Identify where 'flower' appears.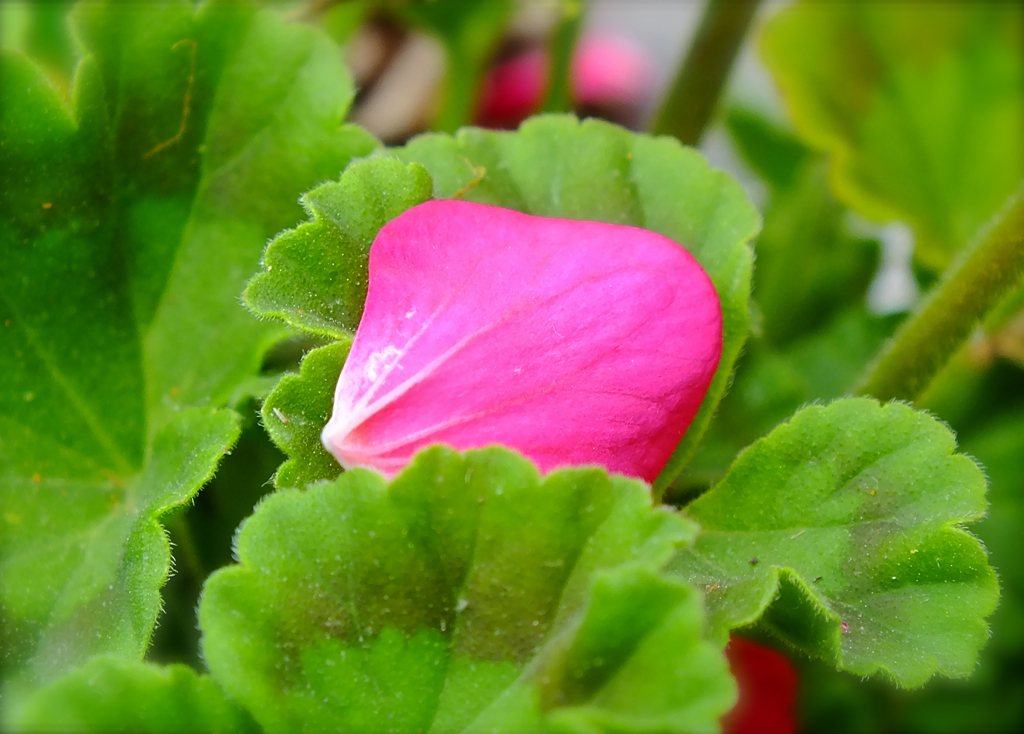
Appears at l=716, t=639, r=800, b=733.
